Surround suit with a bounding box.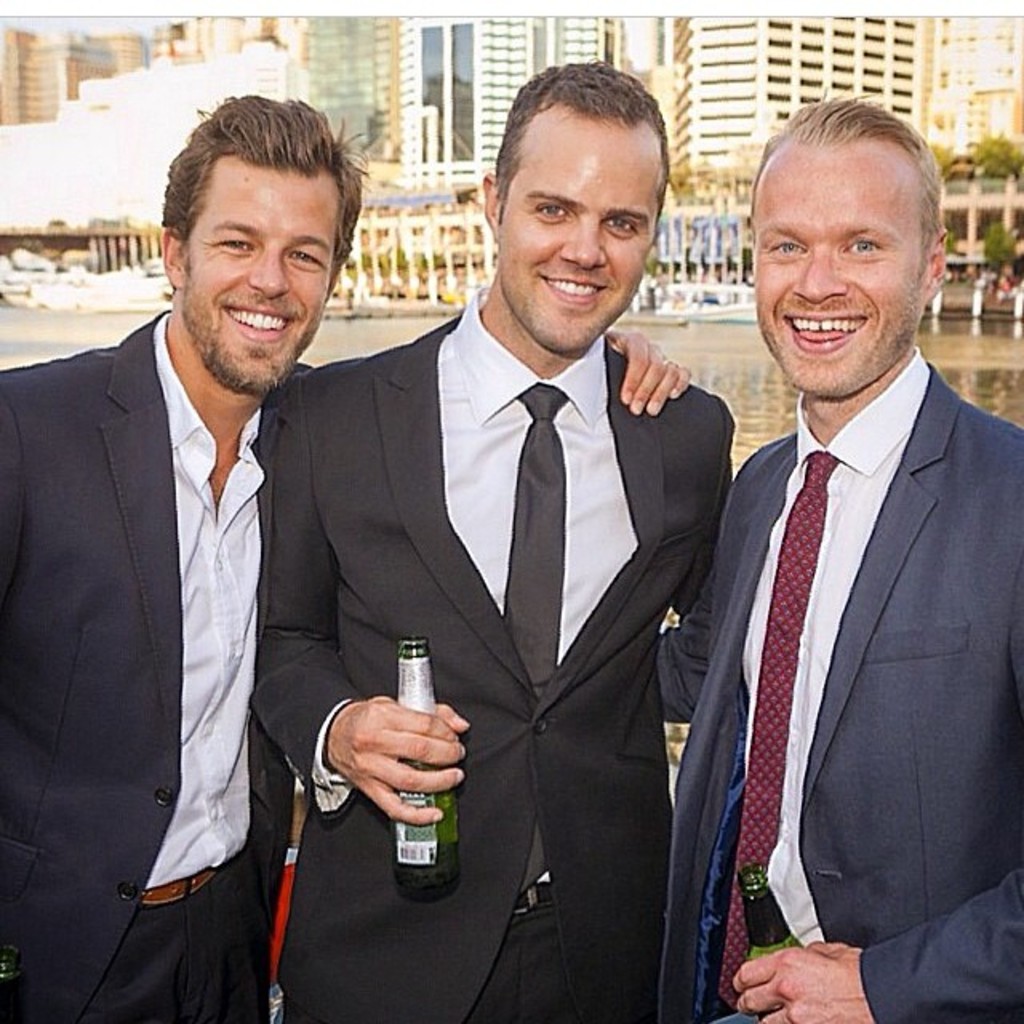
(282, 114, 752, 981).
